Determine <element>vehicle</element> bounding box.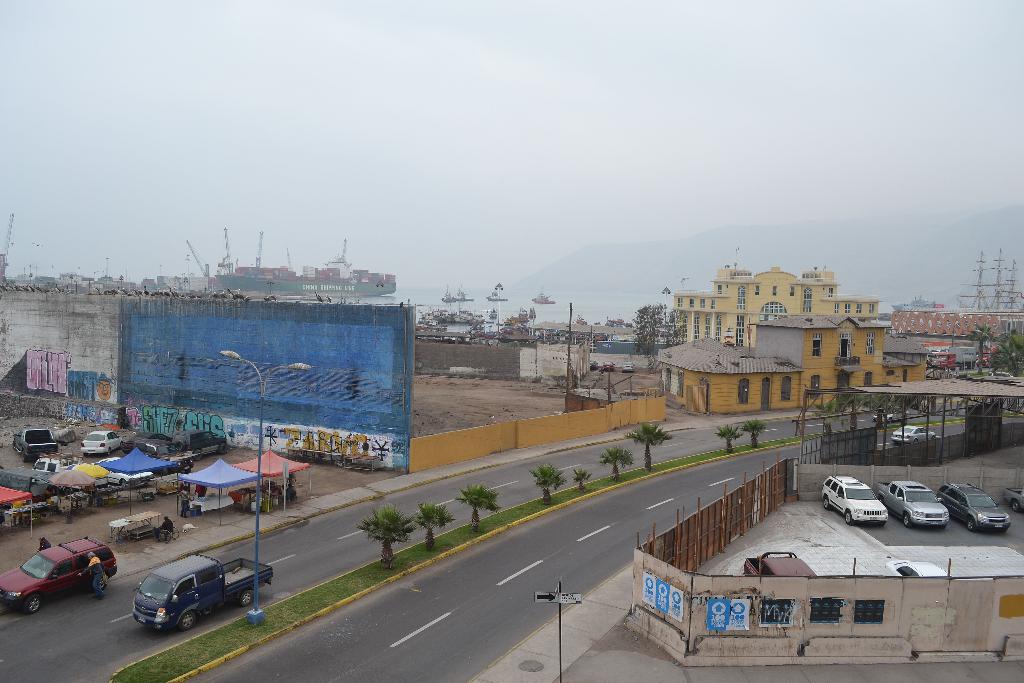
Determined: x1=869, y1=411, x2=903, y2=423.
